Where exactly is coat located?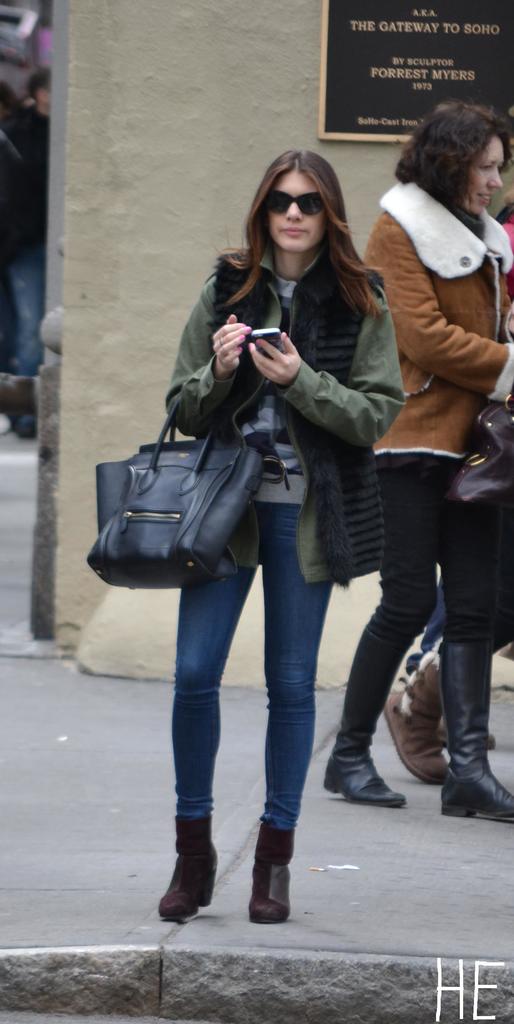
Its bounding box is [left=352, top=164, right=510, bottom=451].
